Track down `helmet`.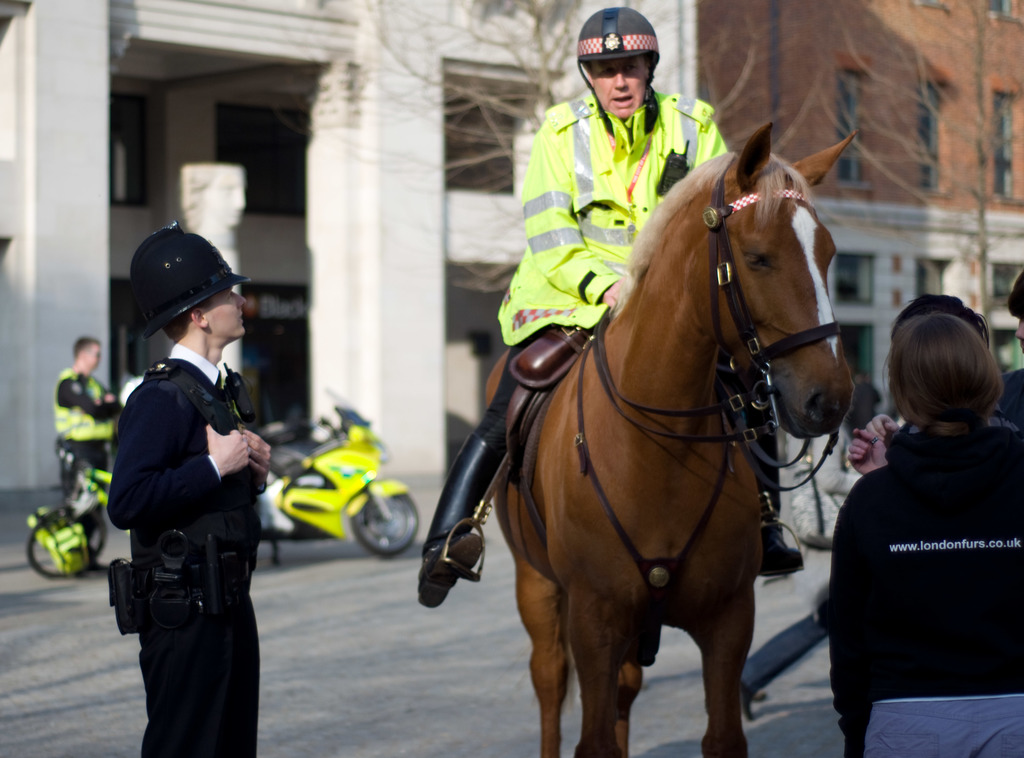
Tracked to select_region(574, 3, 664, 133).
